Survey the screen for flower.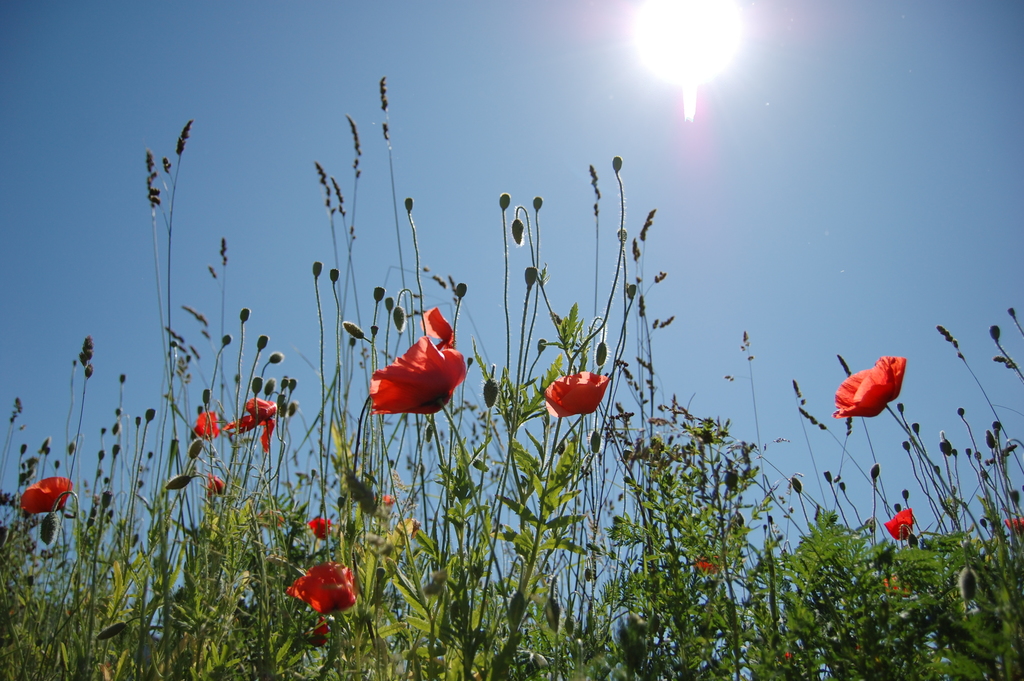
Survey found: x1=208, y1=476, x2=227, y2=495.
